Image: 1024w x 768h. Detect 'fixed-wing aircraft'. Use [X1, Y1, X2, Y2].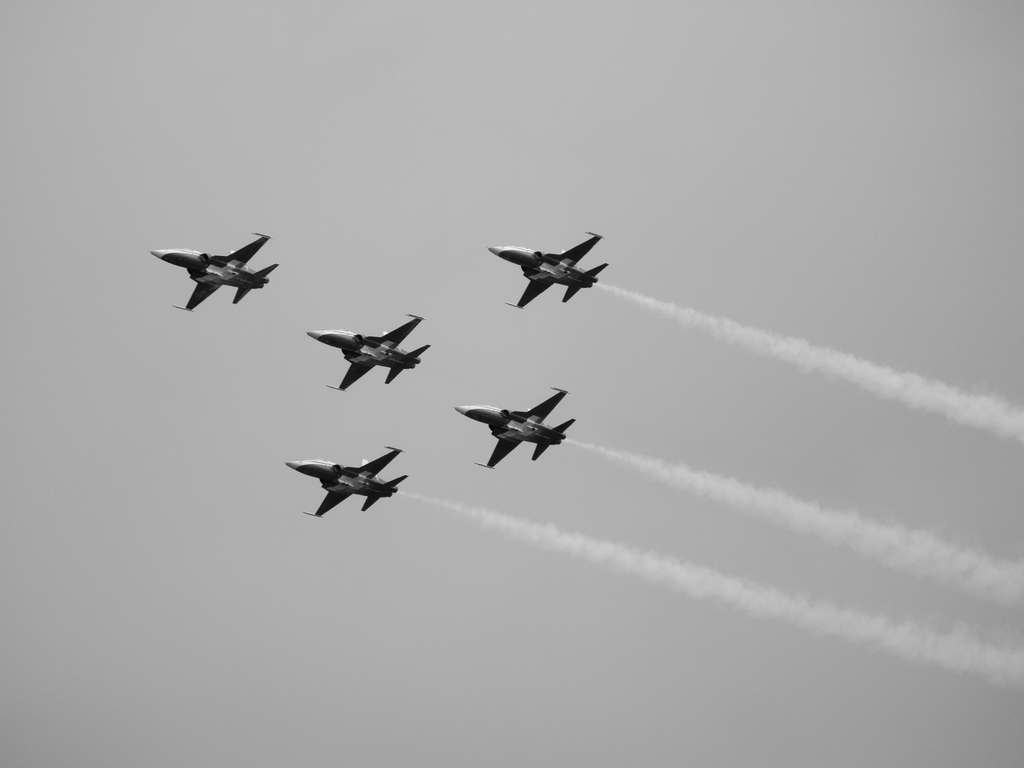
[452, 385, 578, 471].
